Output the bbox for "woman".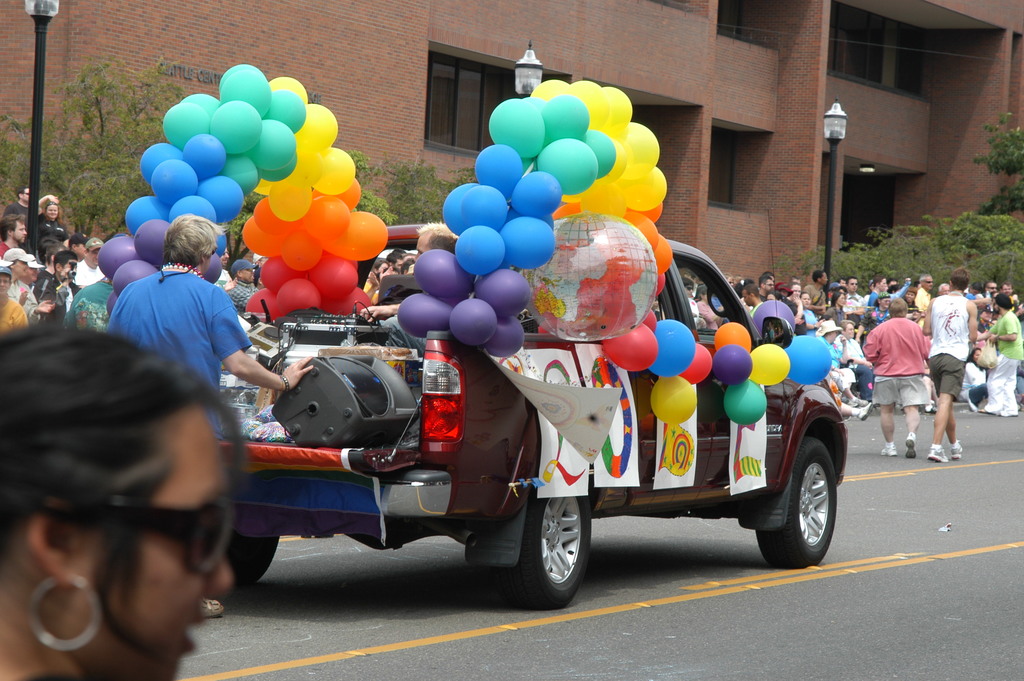
[x1=785, y1=285, x2=809, y2=339].
